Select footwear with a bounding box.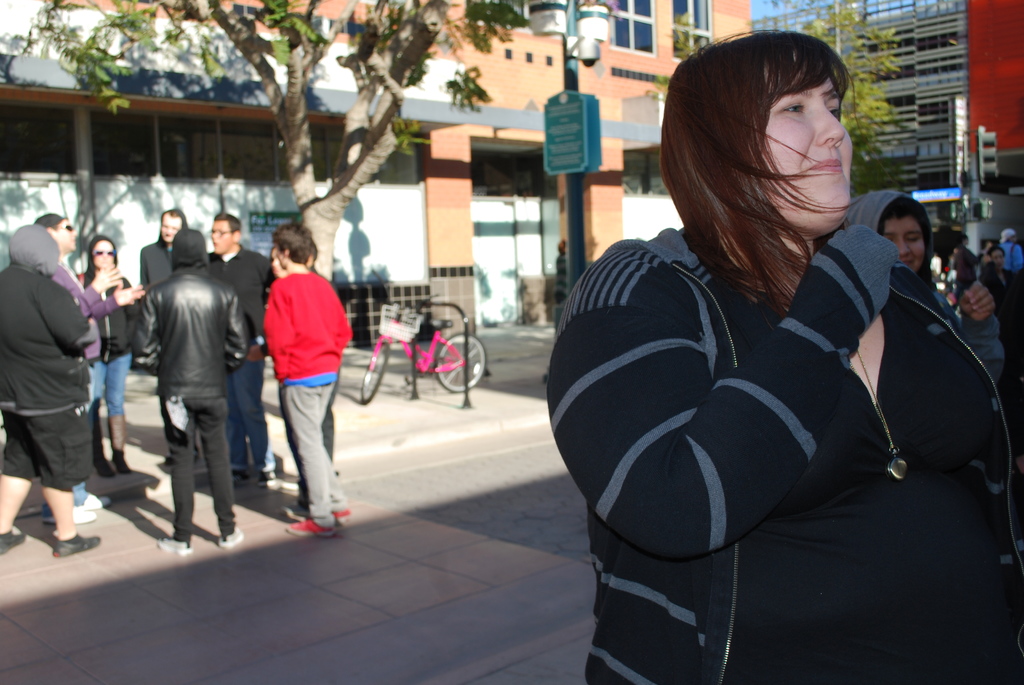
{"left": 0, "top": 531, "right": 25, "bottom": 555}.
